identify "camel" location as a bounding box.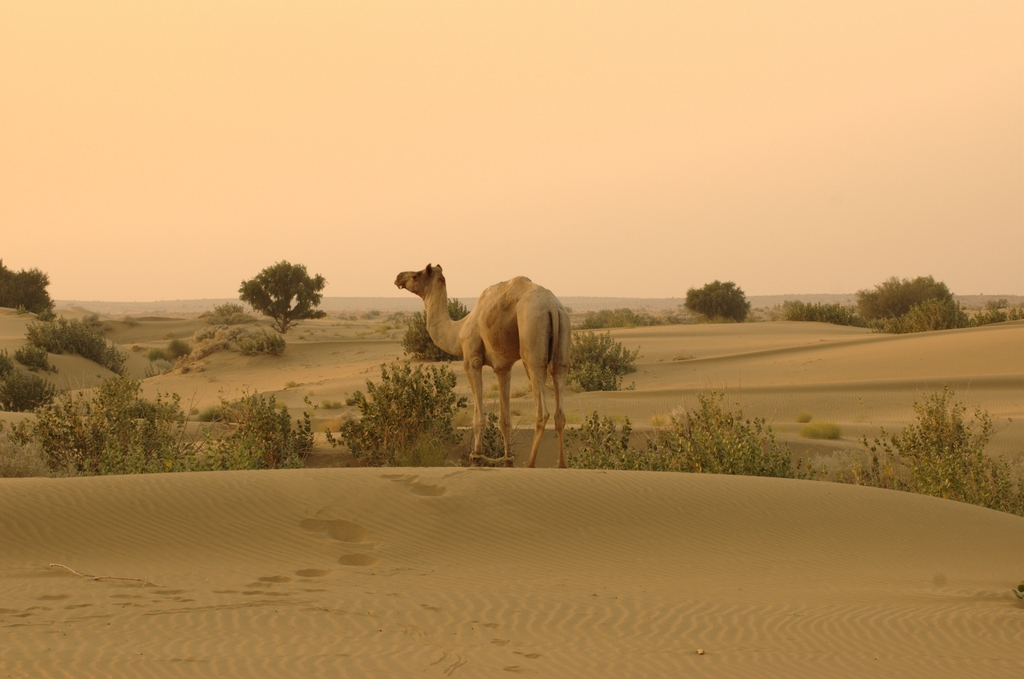
<box>396,263,573,470</box>.
